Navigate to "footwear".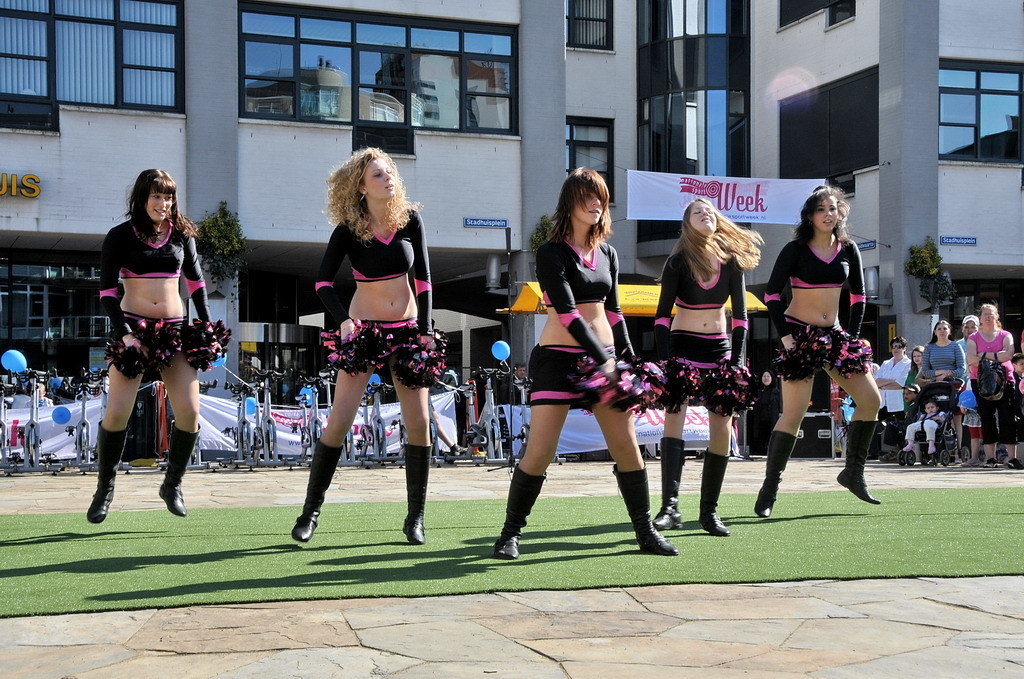
Navigation target: BBox(84, 416, 128, 525).
